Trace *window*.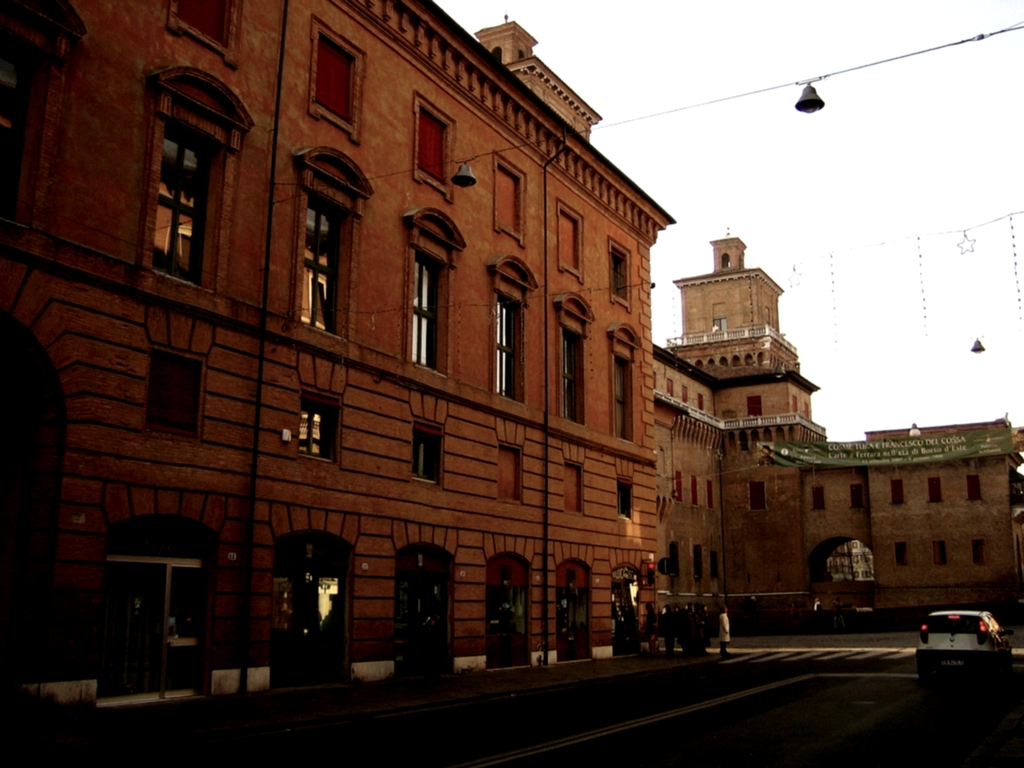
Traced to <box>563,327,586,424</box>.
